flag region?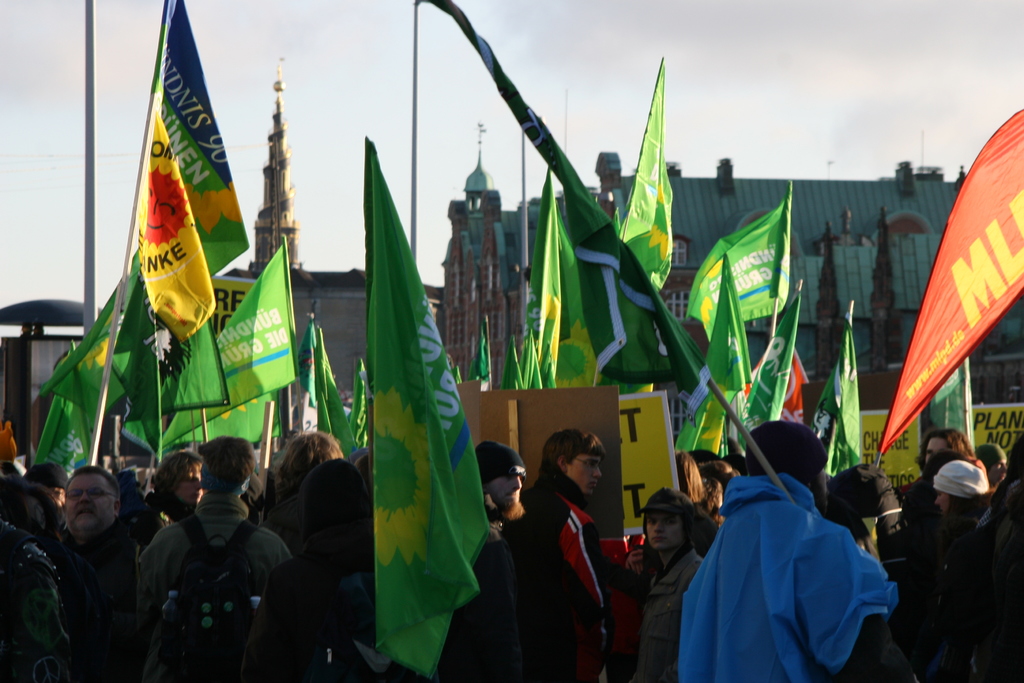
box(777, 343, 804, 427)
